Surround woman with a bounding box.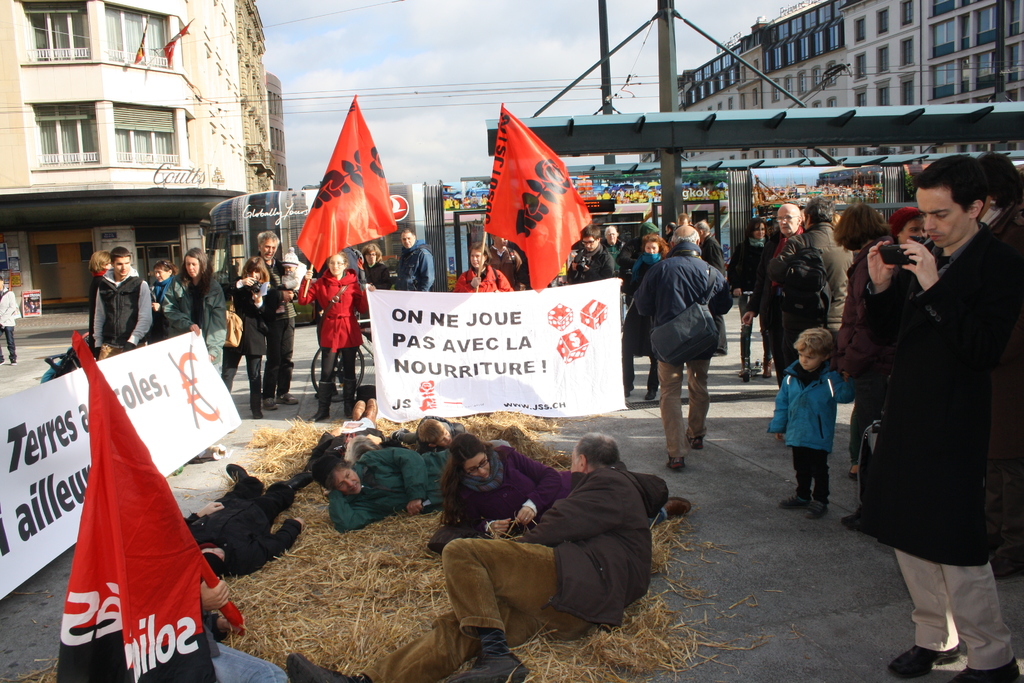
[728,220,775,379].
